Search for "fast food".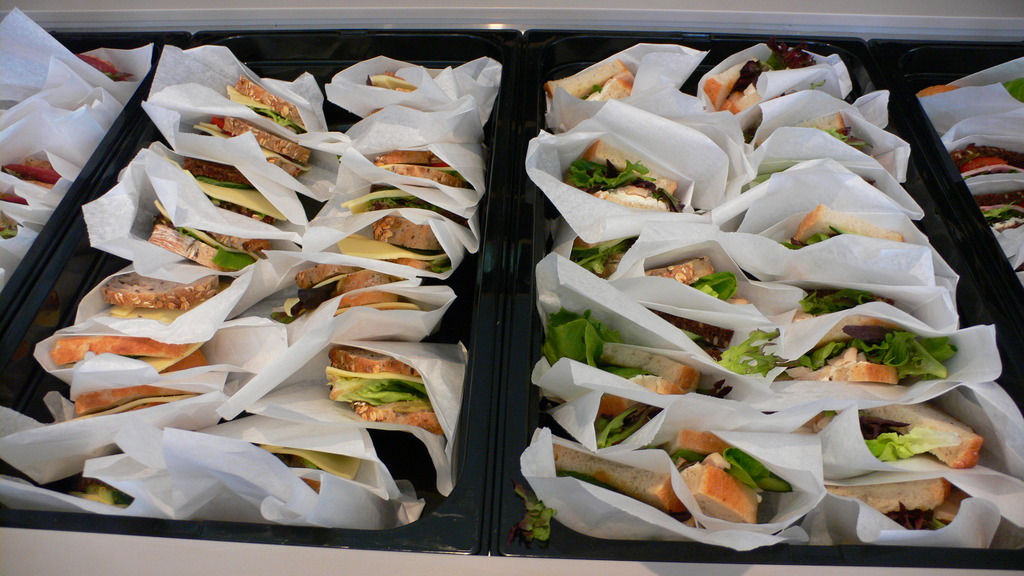
Found at (left=540, top=429, right=780, bottom=531).
